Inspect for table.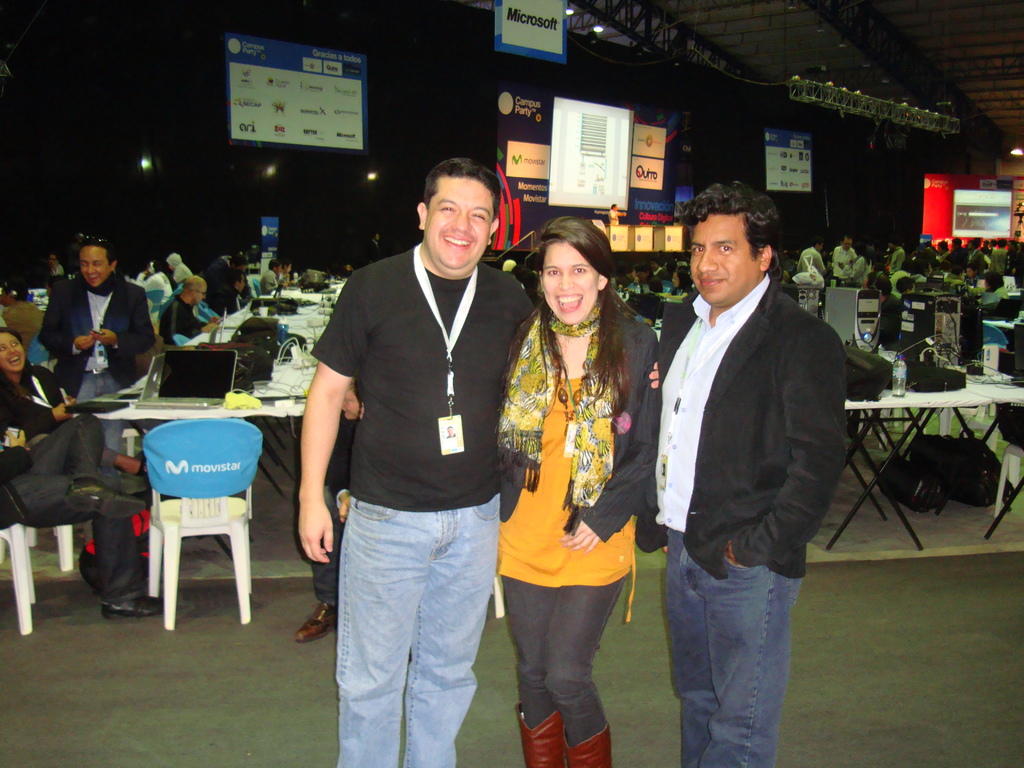
Inspection: pyautogui.locateOnScreen(175, 267, 342, 371).
